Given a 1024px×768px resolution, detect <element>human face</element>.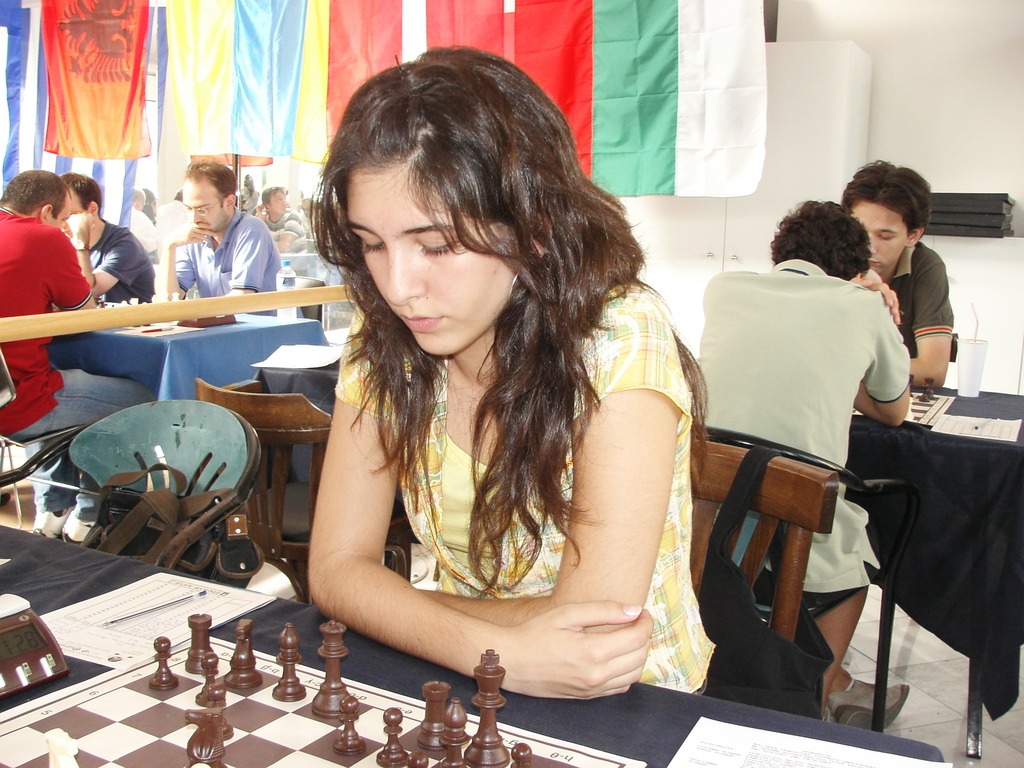
region(851, 207, 908, 274).
